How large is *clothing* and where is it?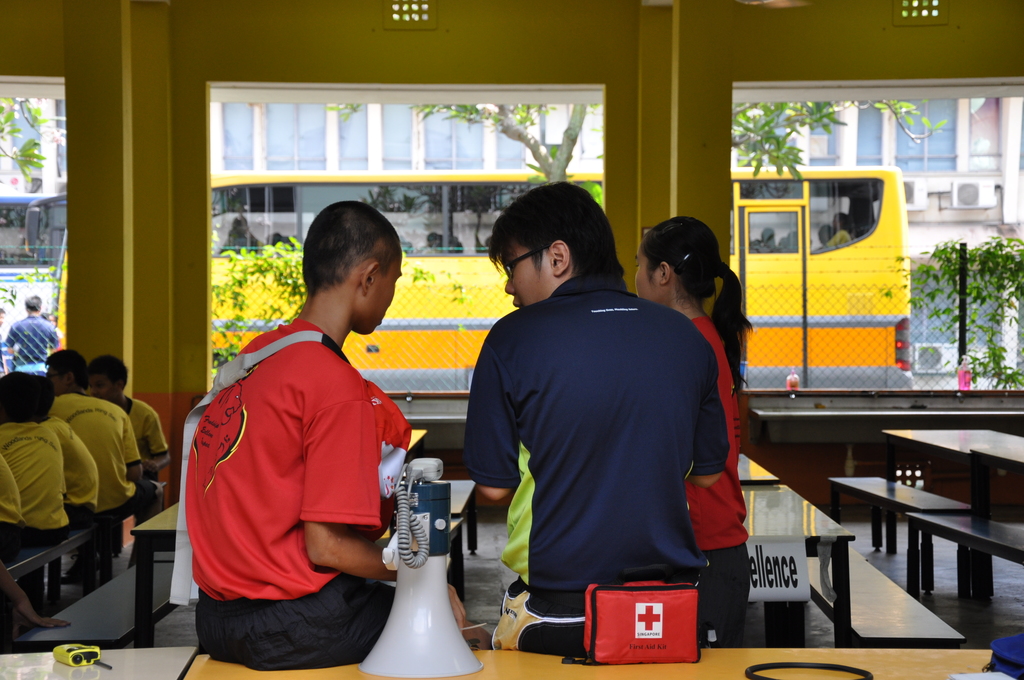
Bounding box: bbox=[457, 247, 749, 648].
